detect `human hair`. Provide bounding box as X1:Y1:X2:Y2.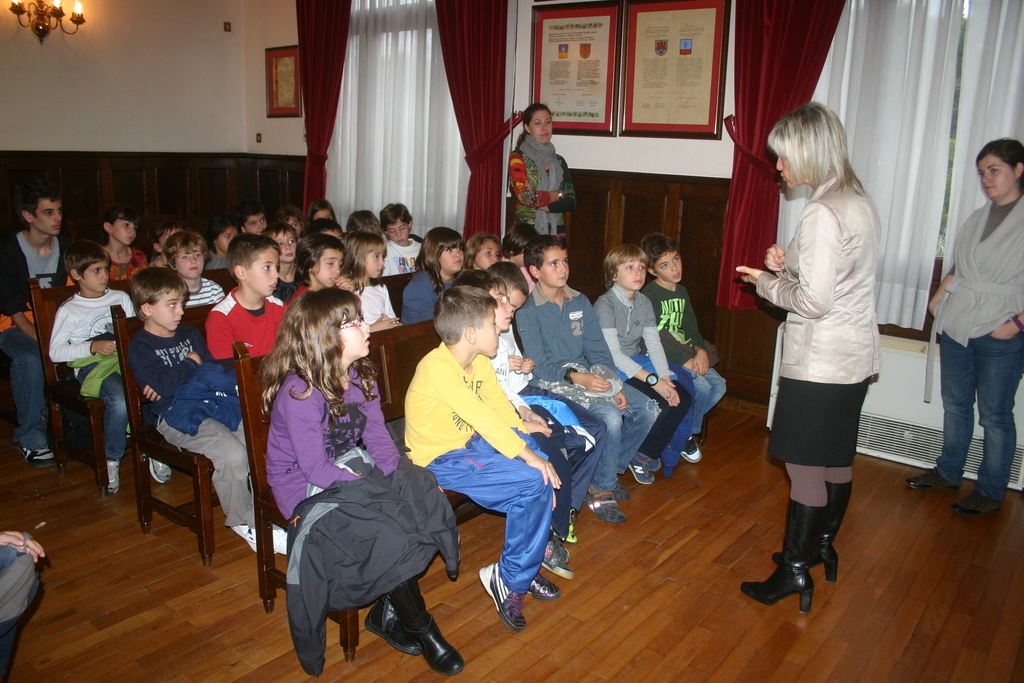
600:245:646:290.
